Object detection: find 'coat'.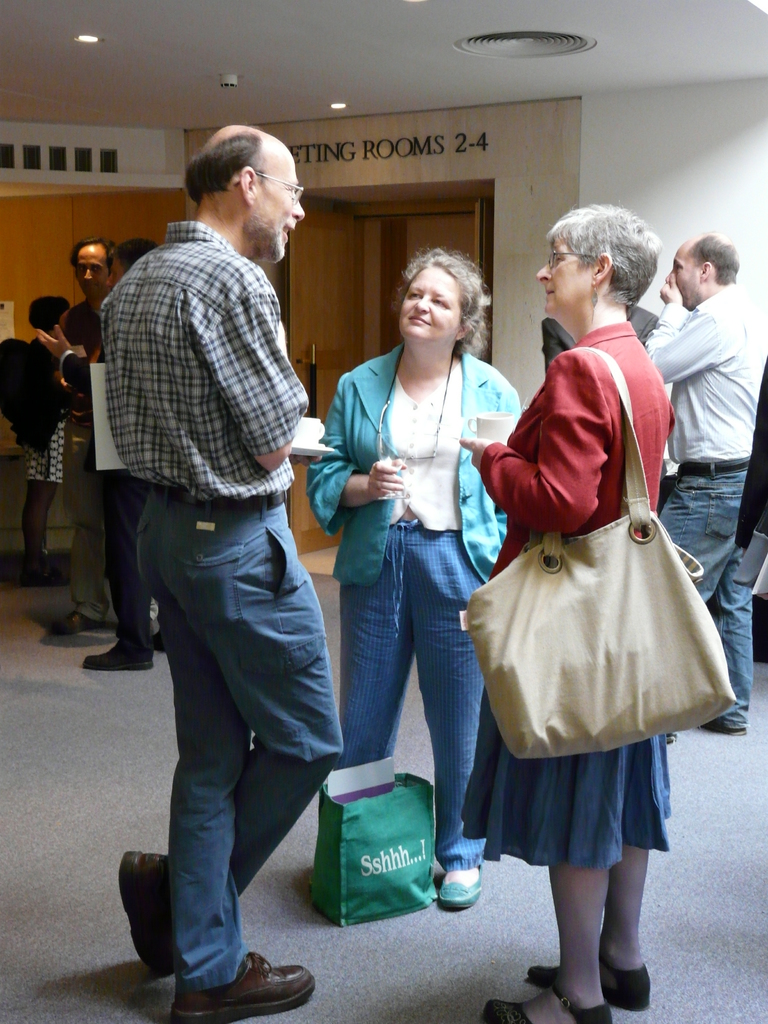
469:325:665:584.
